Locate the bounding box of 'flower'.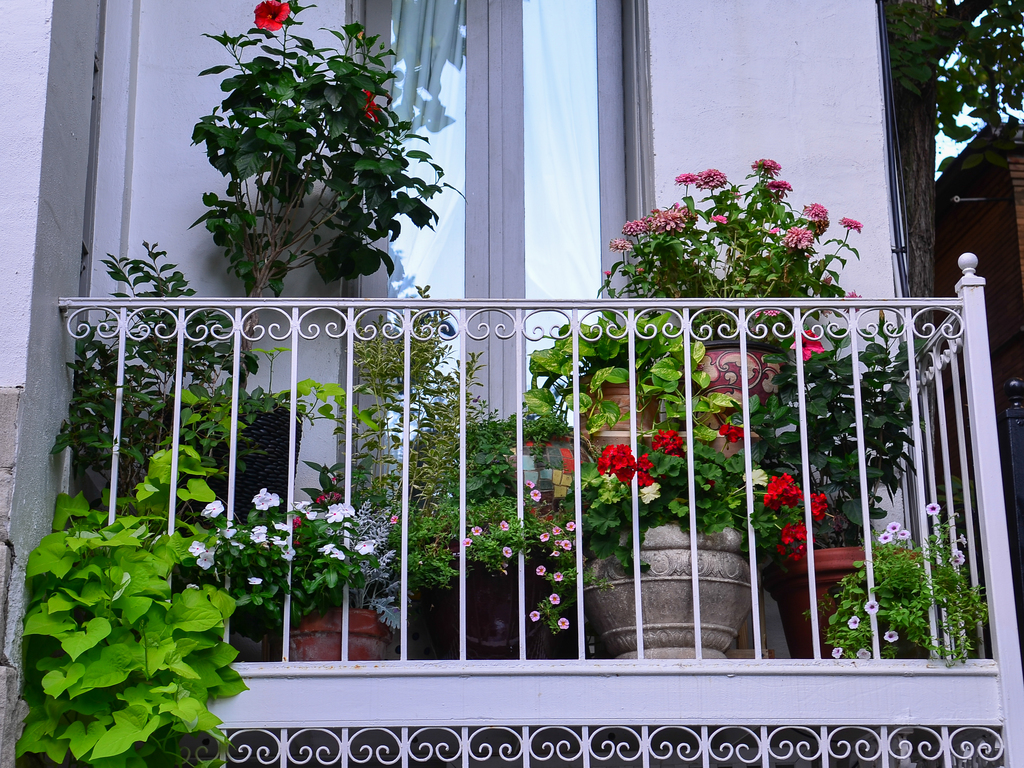
Bounding box: (496,520,514,534).
